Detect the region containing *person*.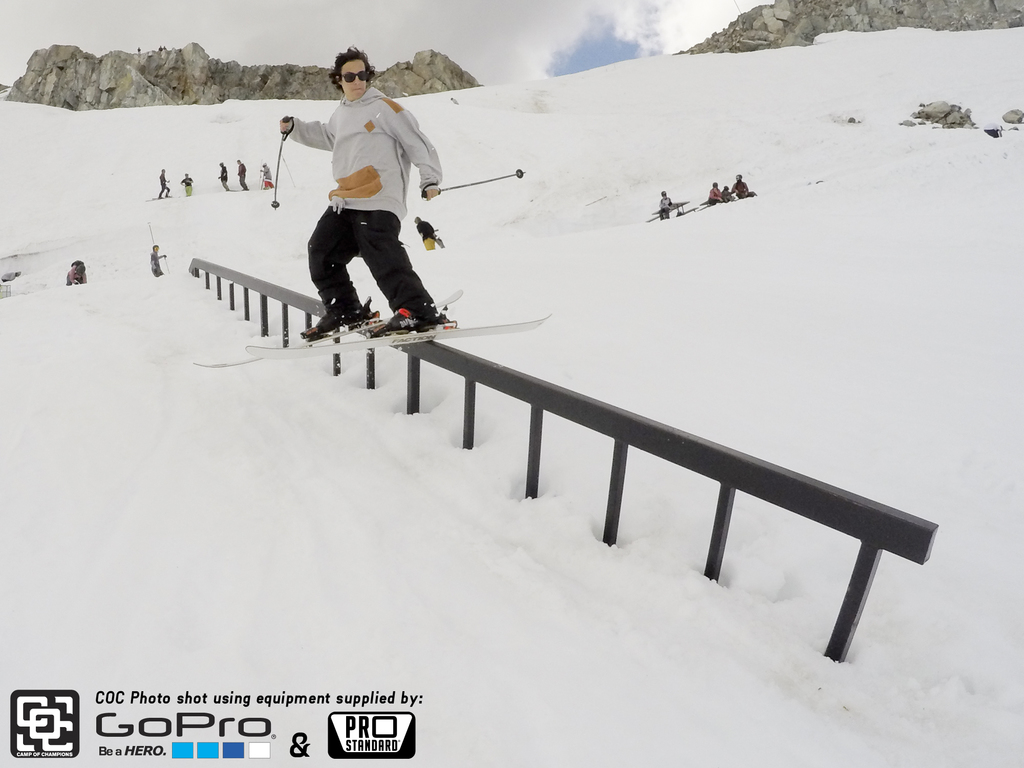
Rect(651, 185, 673, 223).
